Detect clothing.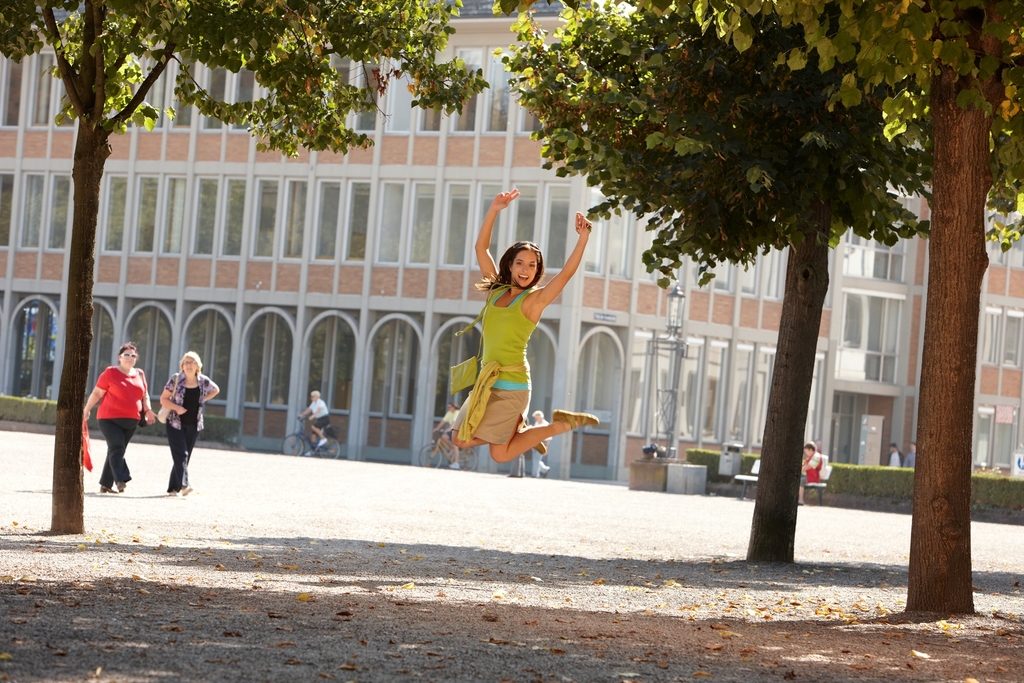
Detected at select_region(887, 446, 904, 467).
